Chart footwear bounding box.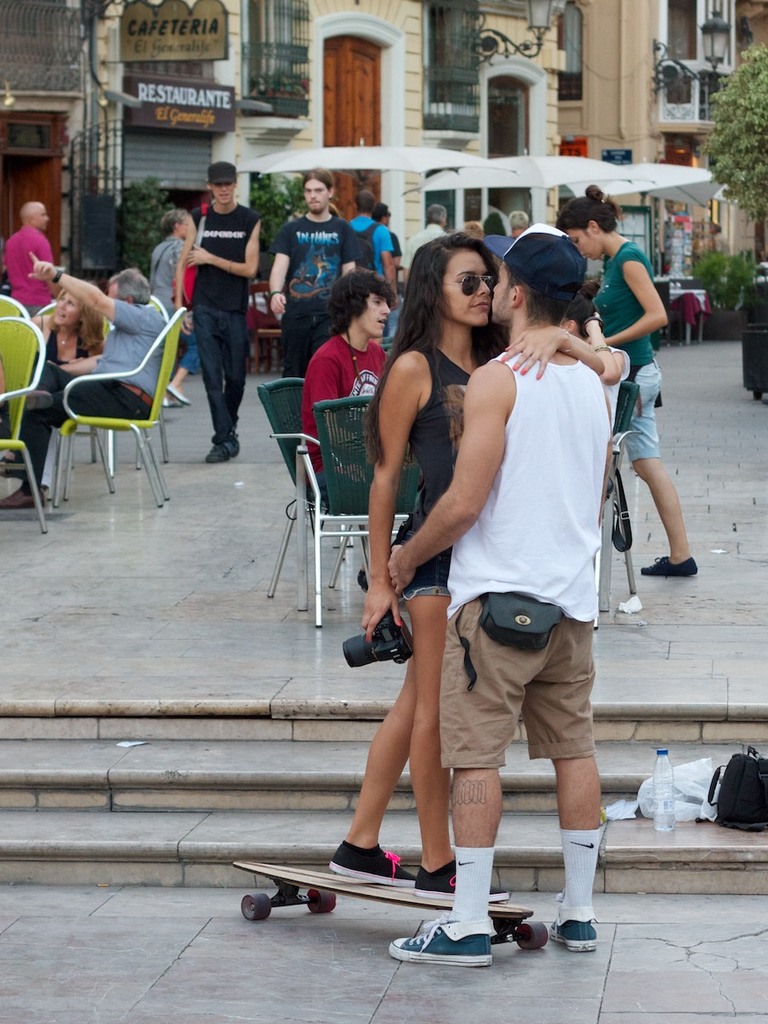
Charted: rect(642, 554, 701, 579).
